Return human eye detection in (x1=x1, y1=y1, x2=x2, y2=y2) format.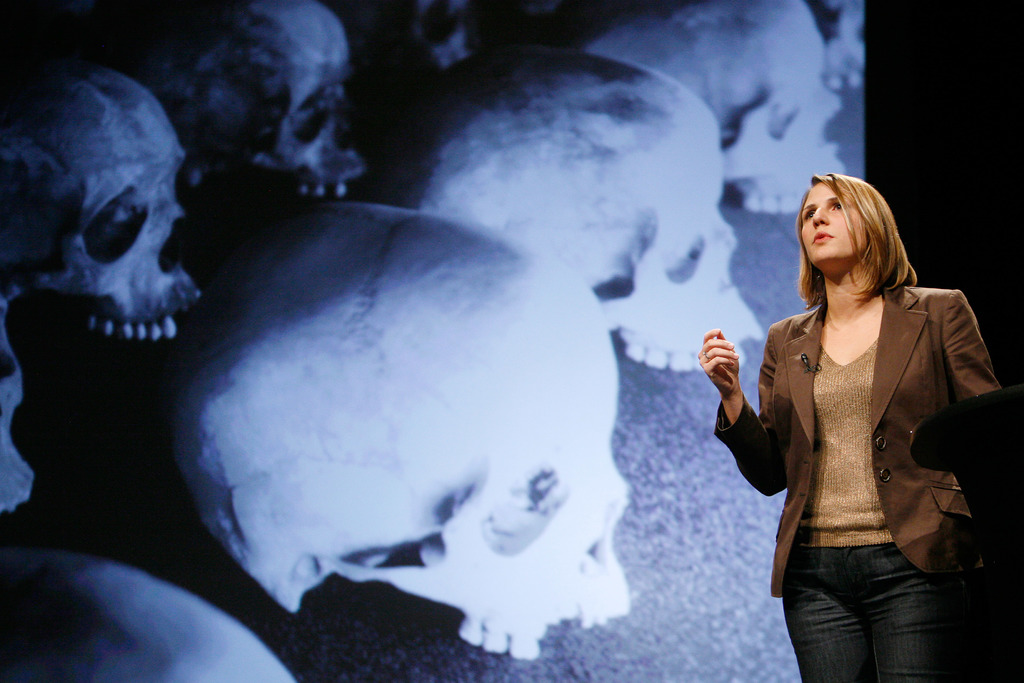
(x1=800, y1=207, x2=817, y2=220).
